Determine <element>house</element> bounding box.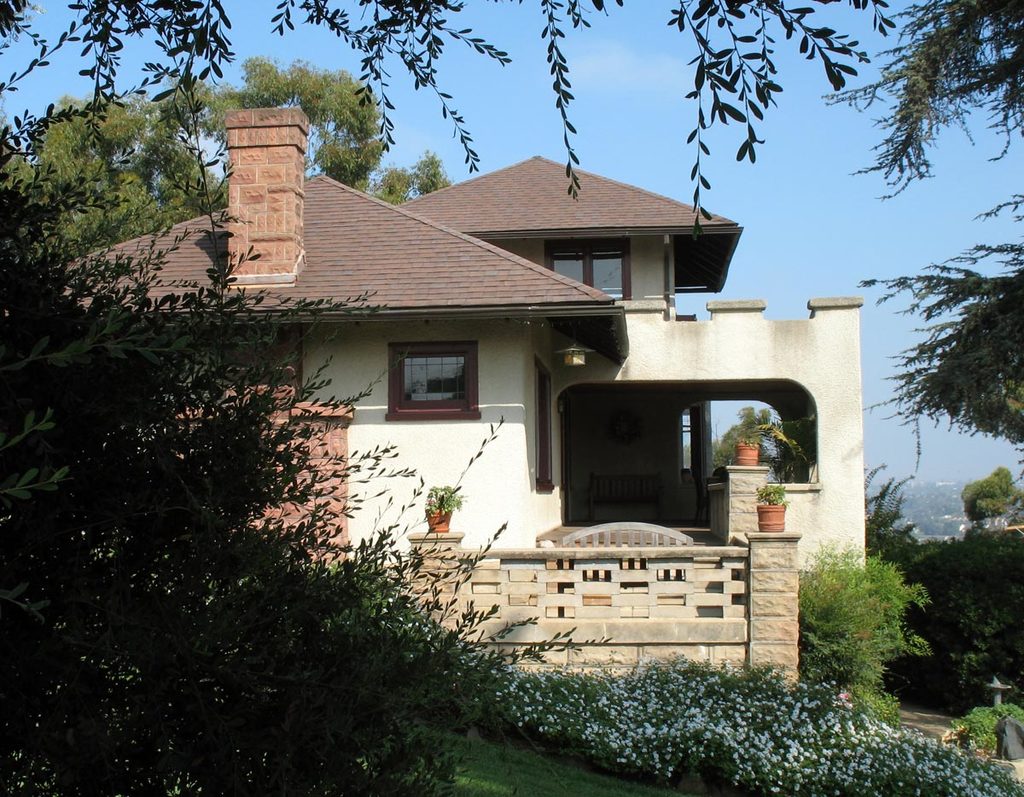
Determined: (x1=54, y1=91, x2=864, y2=698).
